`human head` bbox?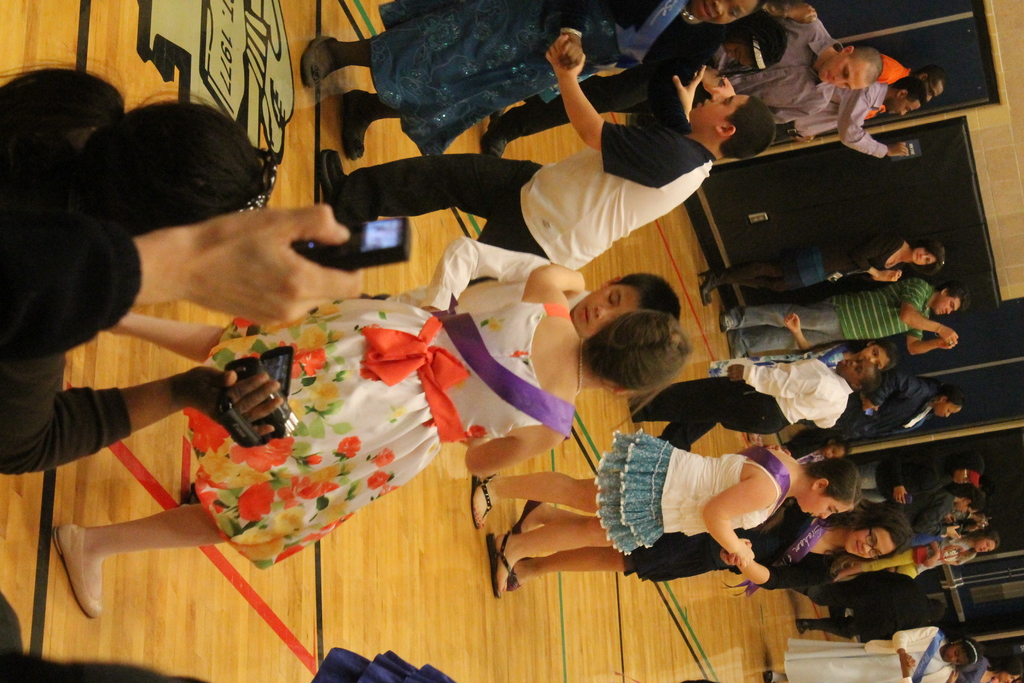
bbox=[923, 72, 947, 99]
